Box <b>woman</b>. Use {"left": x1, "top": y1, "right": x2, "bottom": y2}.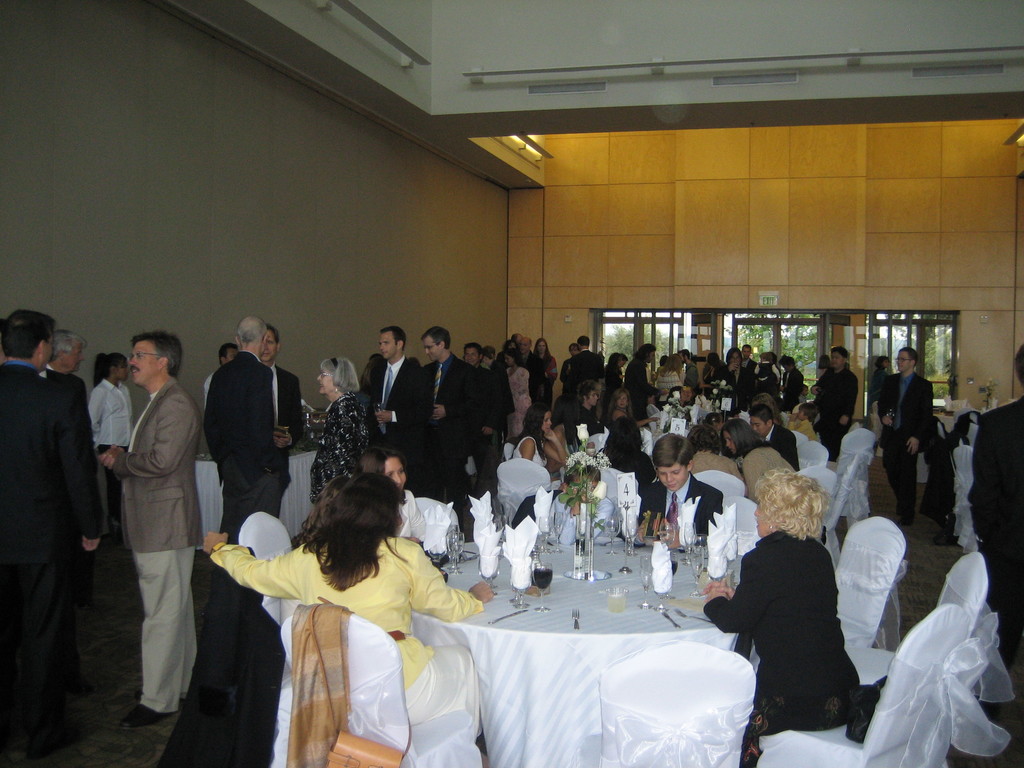
{"left": 527, "top": 335, "right": 563, "bottom": 423}.
